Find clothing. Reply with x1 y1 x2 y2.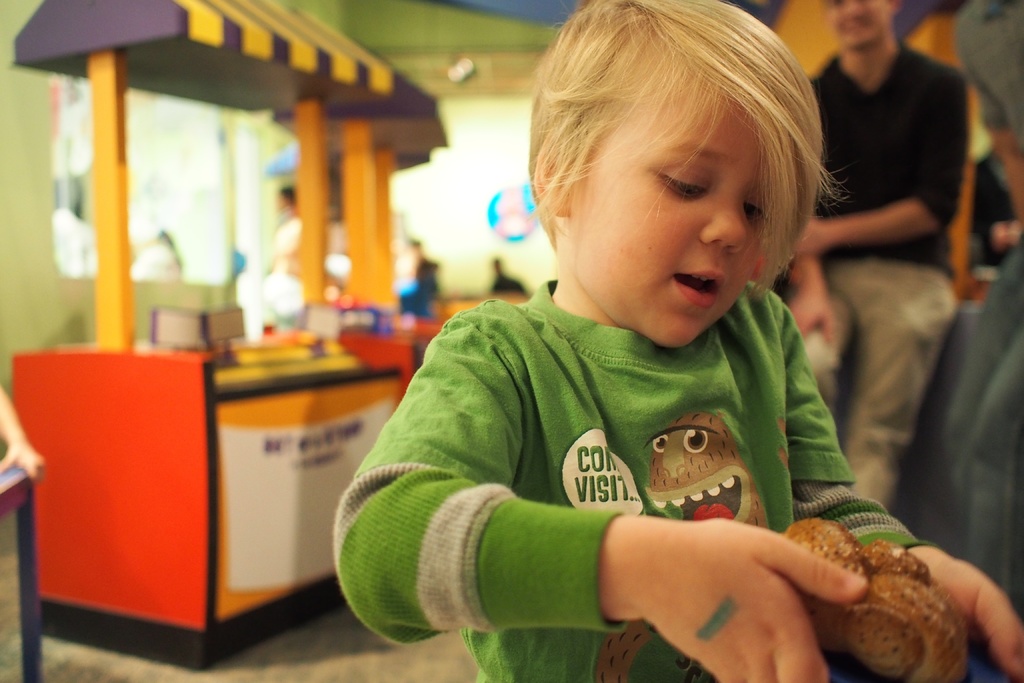
795 280 957 511.
